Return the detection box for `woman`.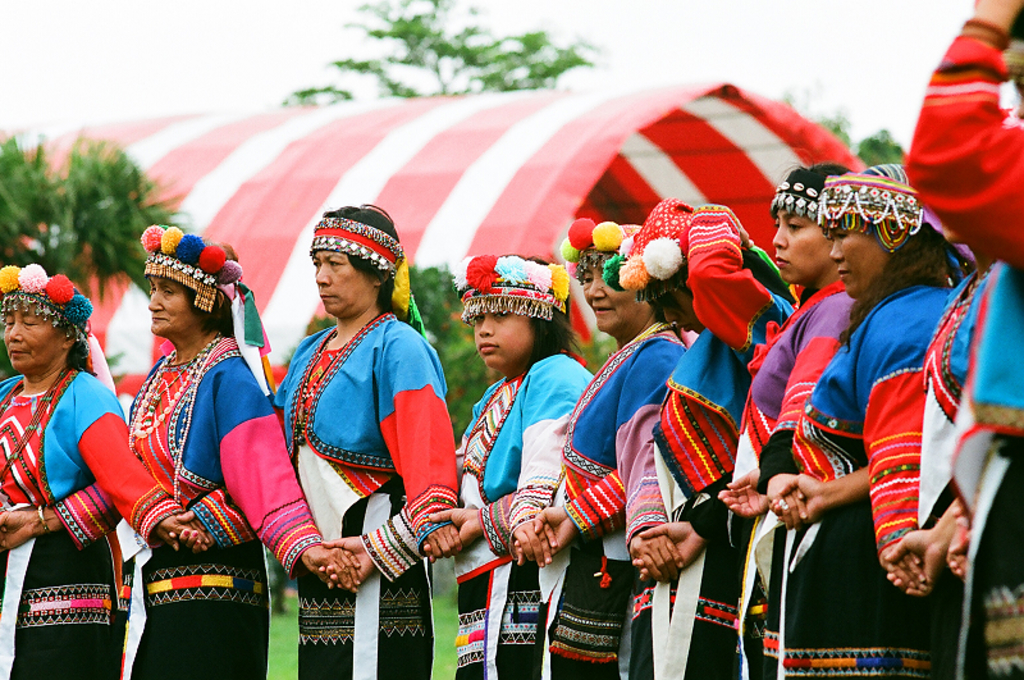
pyautogui.locateOnScreen(765, 164, 1009, 679).
